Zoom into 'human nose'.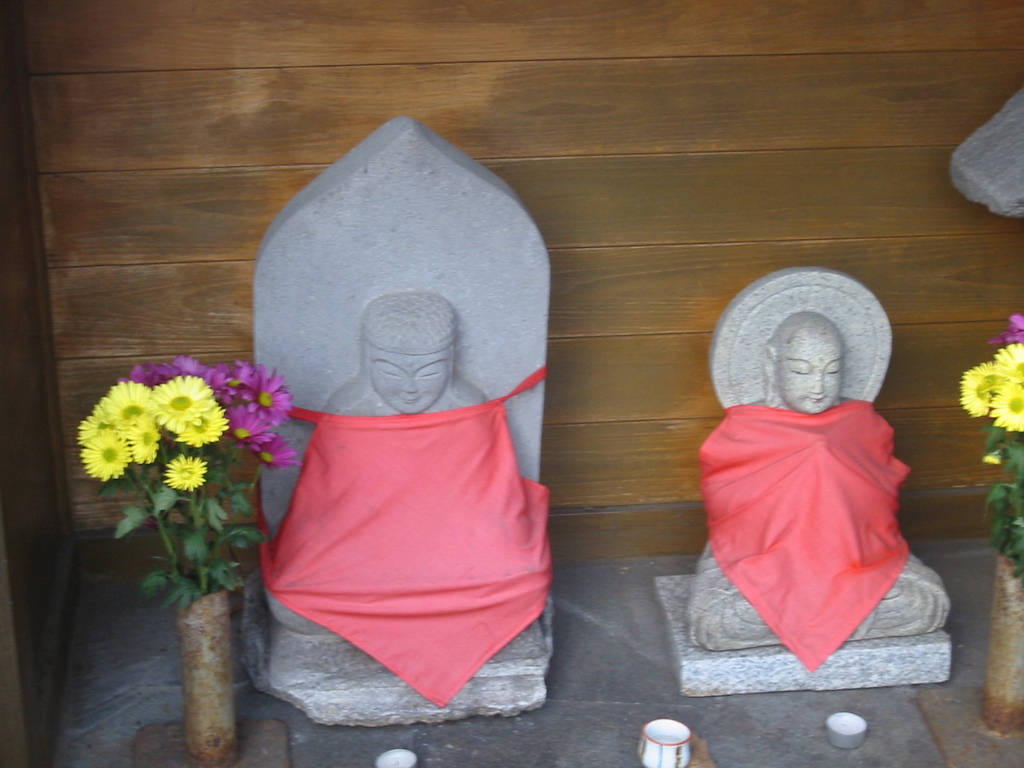
Zoom target: 400, 374, 417, 390.
